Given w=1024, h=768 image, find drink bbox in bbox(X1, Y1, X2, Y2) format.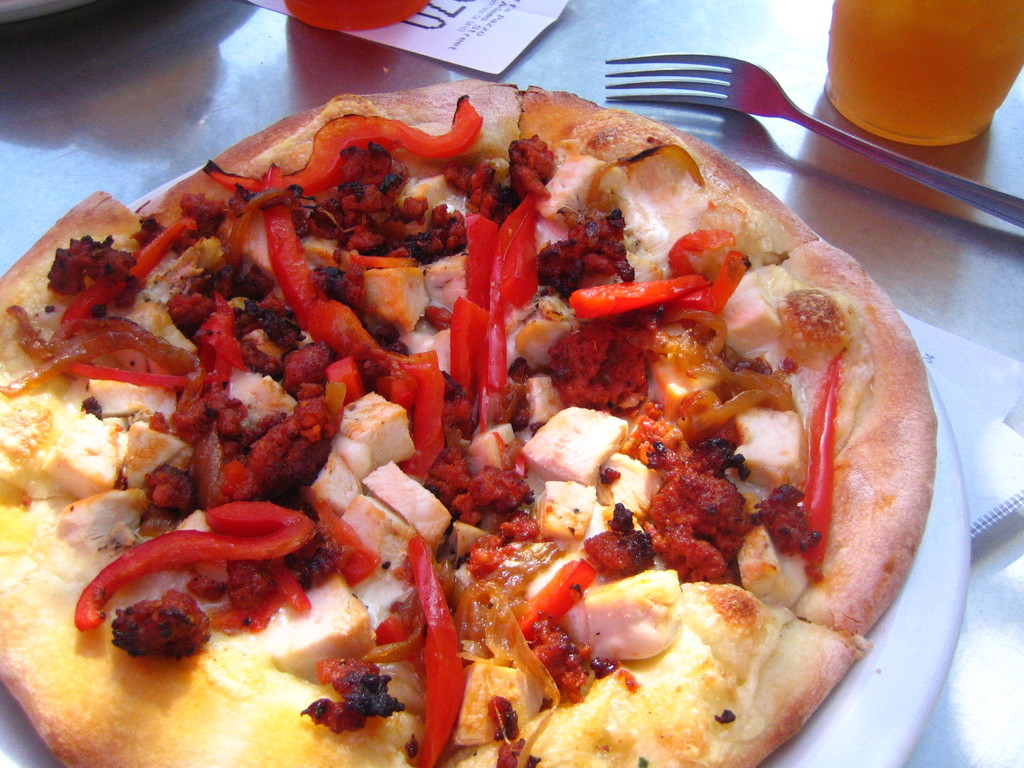
bbox(826, 0, 1023, 147).
